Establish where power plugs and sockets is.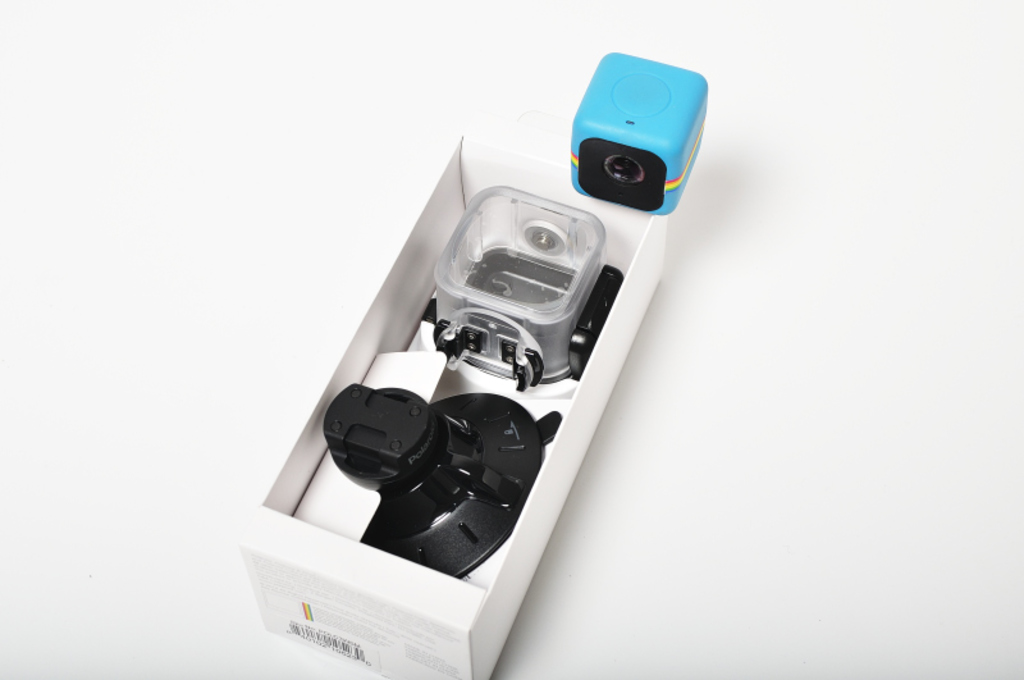
Established at crop(562, 46, 712, 216).
